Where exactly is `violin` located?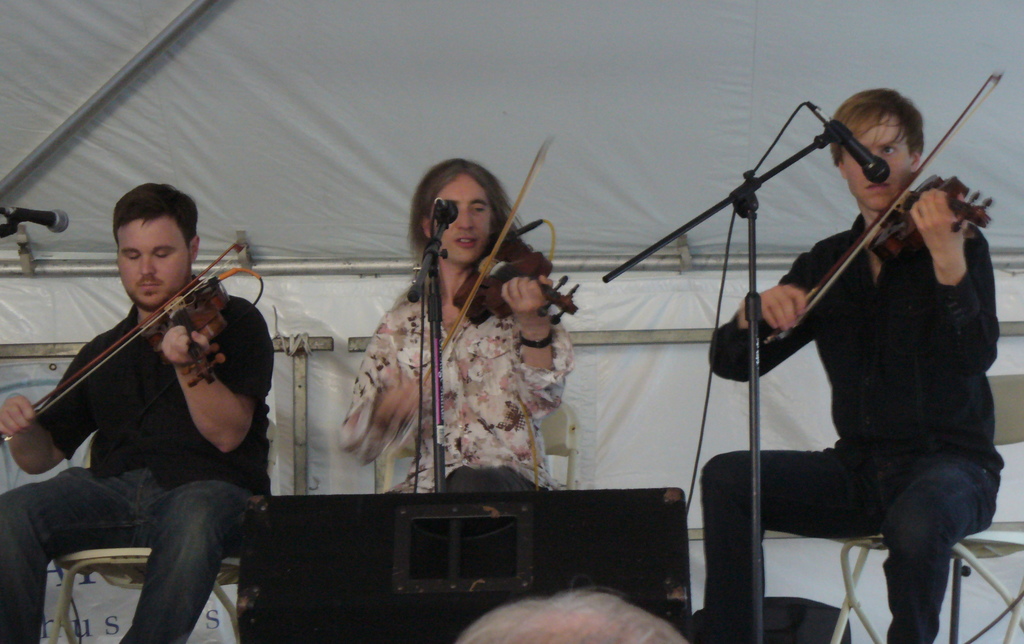
Its bounding box is x1=0 y1=246 x2=273 y2=440.
